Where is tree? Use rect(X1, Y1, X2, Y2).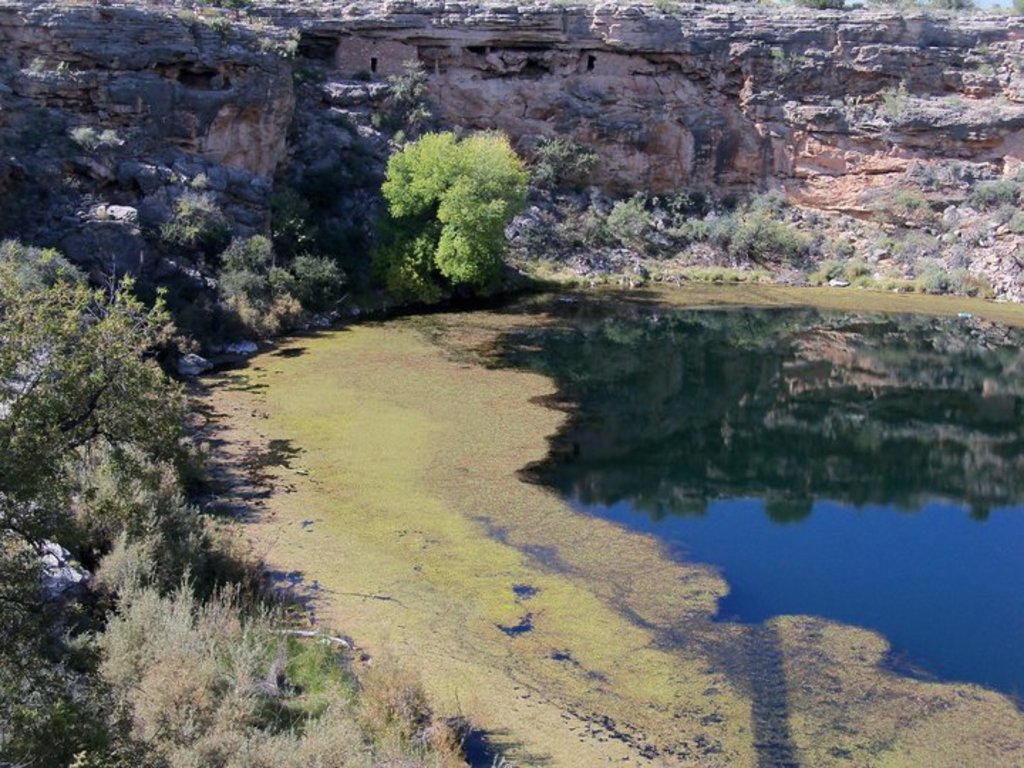
rect(384, 58, 432, 115).
